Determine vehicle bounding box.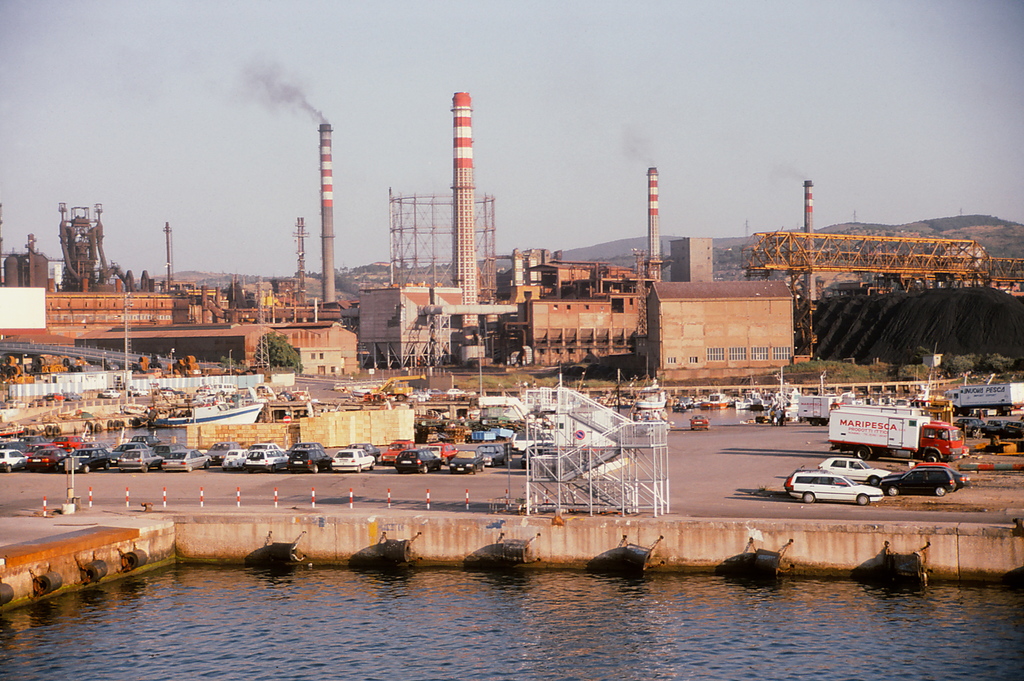
Determined: {"x1": 433, "y1": 441, "x2": 458, "y2": 462}.
